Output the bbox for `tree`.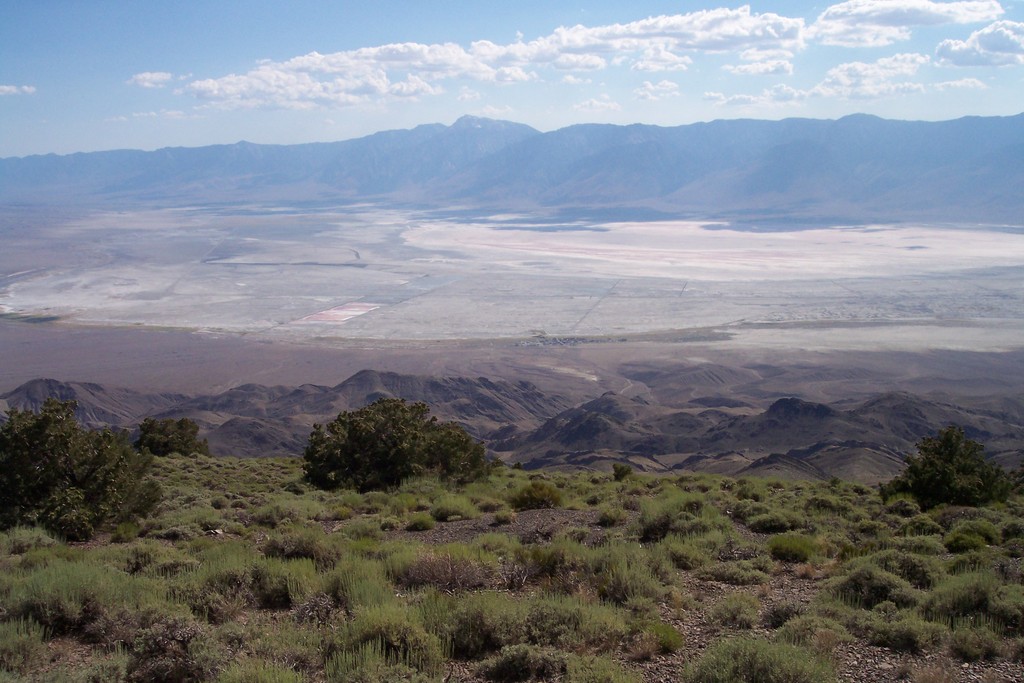
(1, 388, 152, 536).
